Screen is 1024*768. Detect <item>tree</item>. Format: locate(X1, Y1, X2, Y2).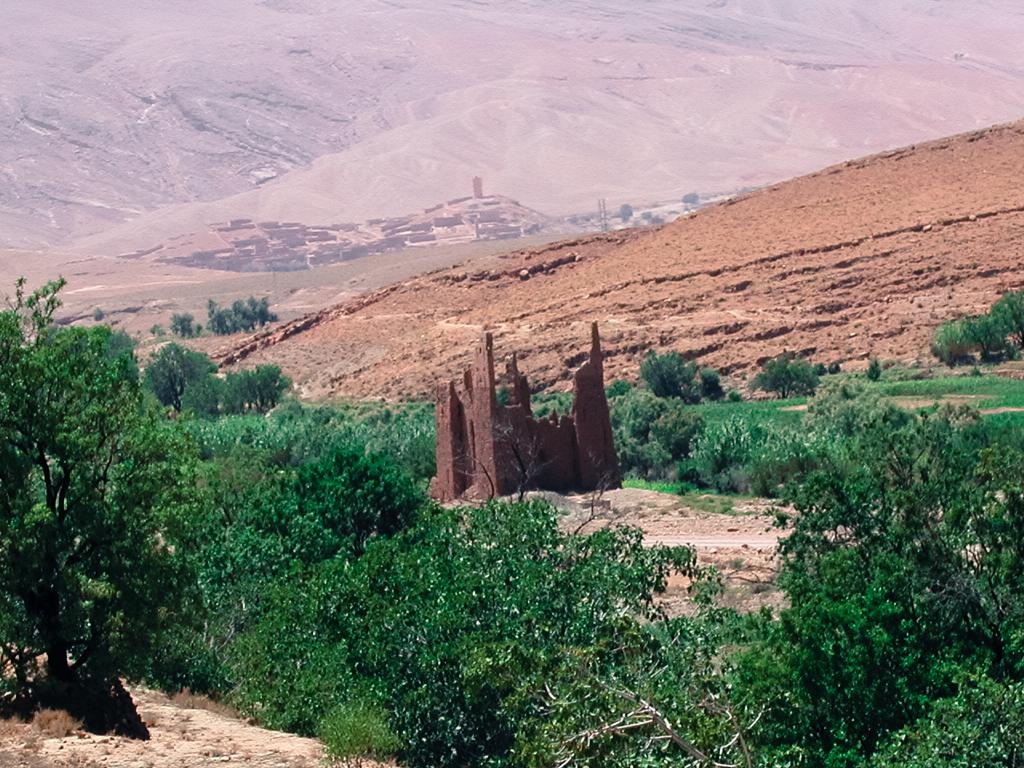
locate(637, 351, 695, 404).
